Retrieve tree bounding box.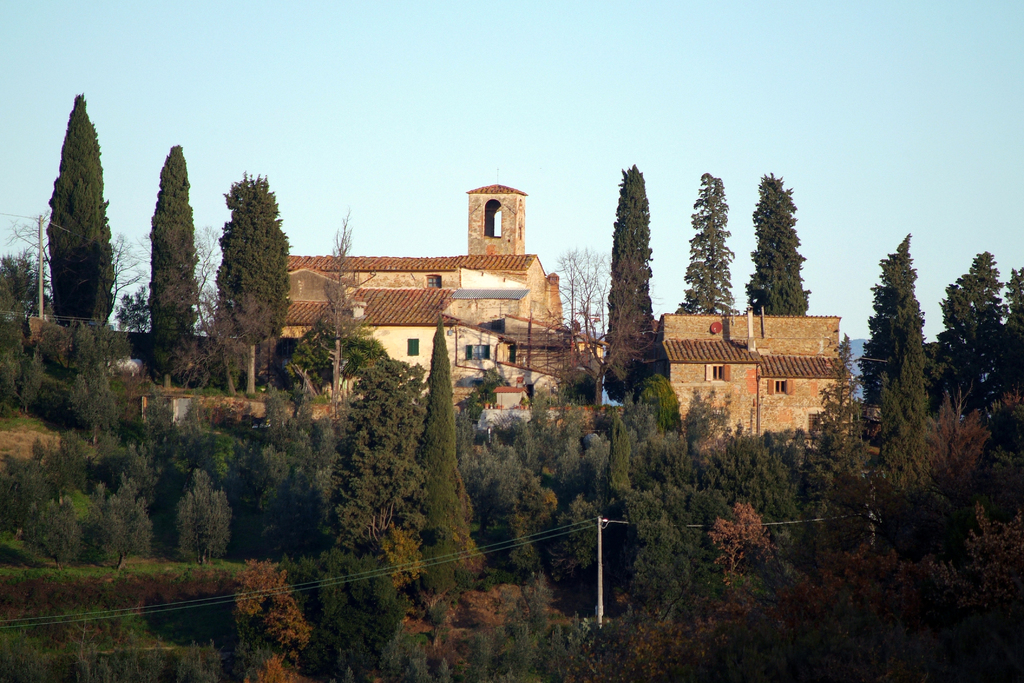
Bounding box: (686, 381, 740, 456).
